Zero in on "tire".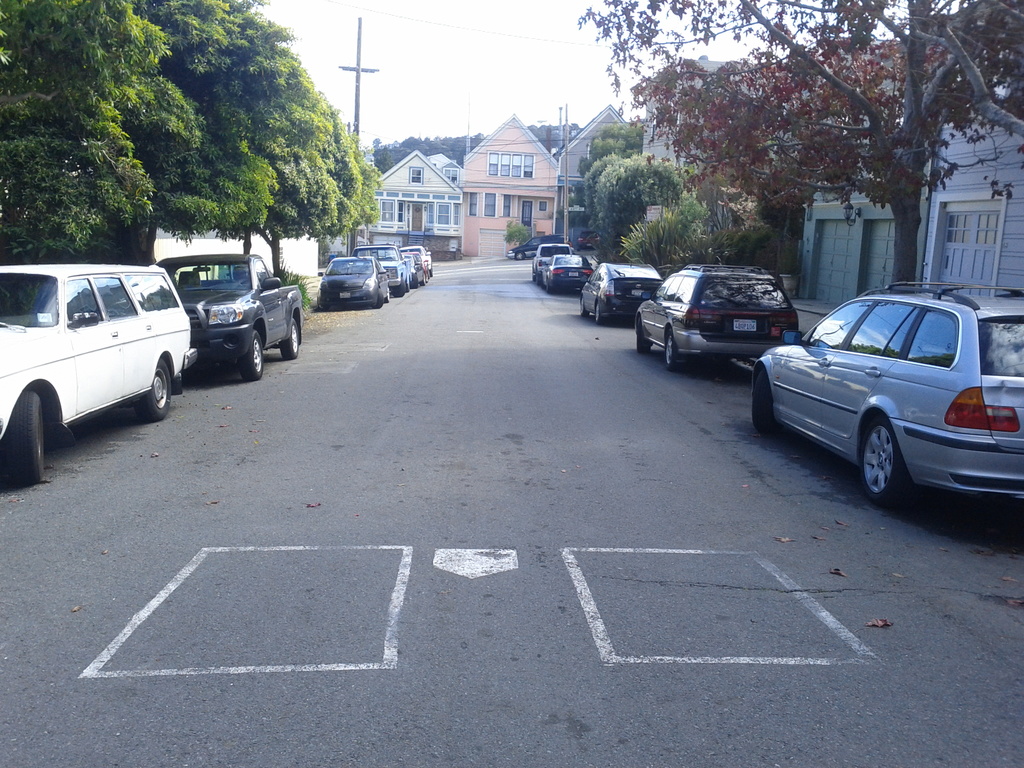
Zeroed in: [left=278, top=320, right=297, bottom=361].
